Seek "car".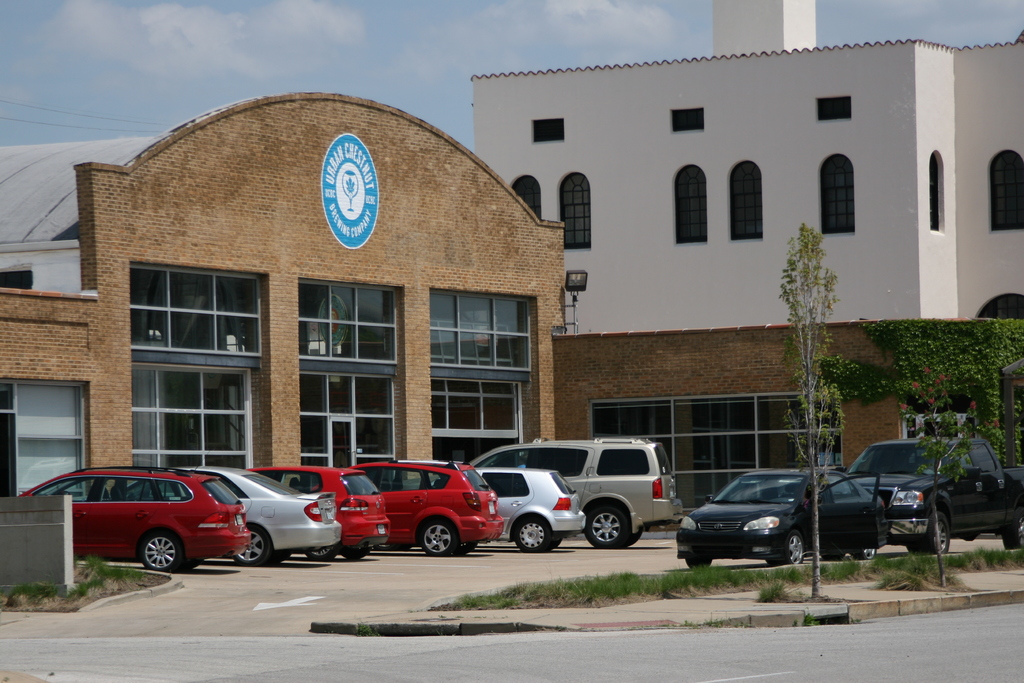
[846,440,1023,555].
